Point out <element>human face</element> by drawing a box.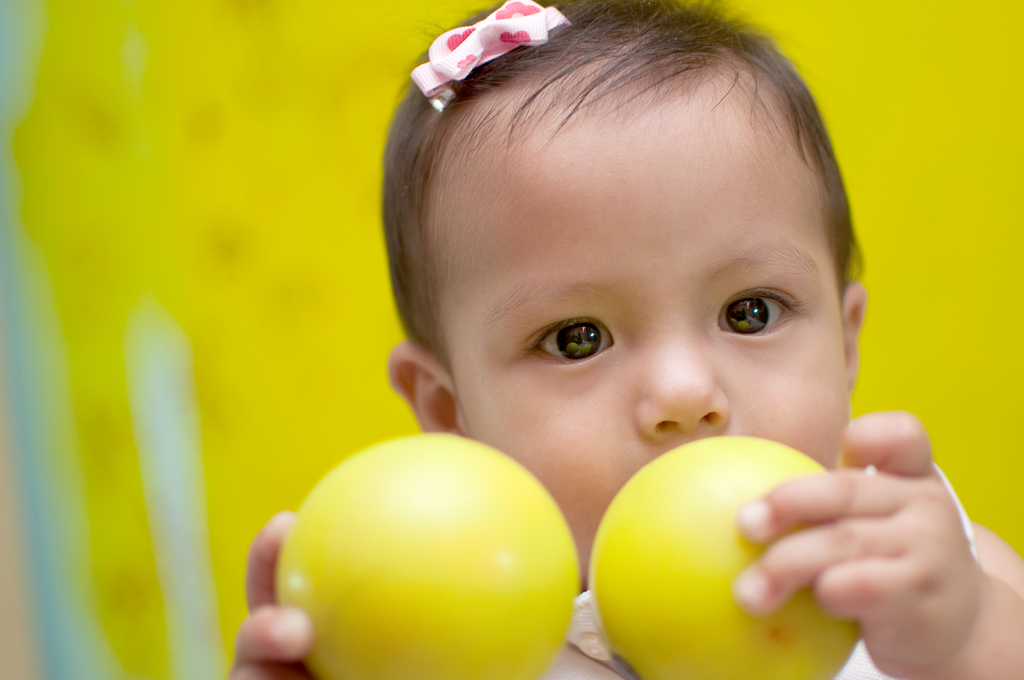
bbox(455, 85, 846, 578).
